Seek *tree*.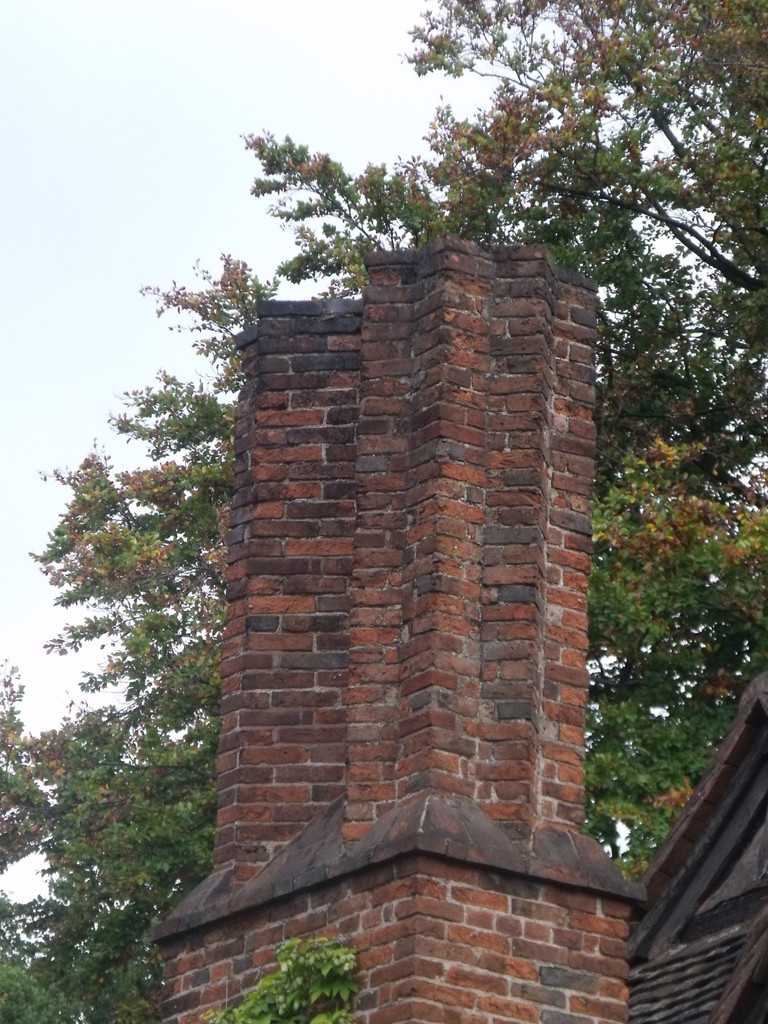
[x1=564, y1=111, x2=751, y2=911].
